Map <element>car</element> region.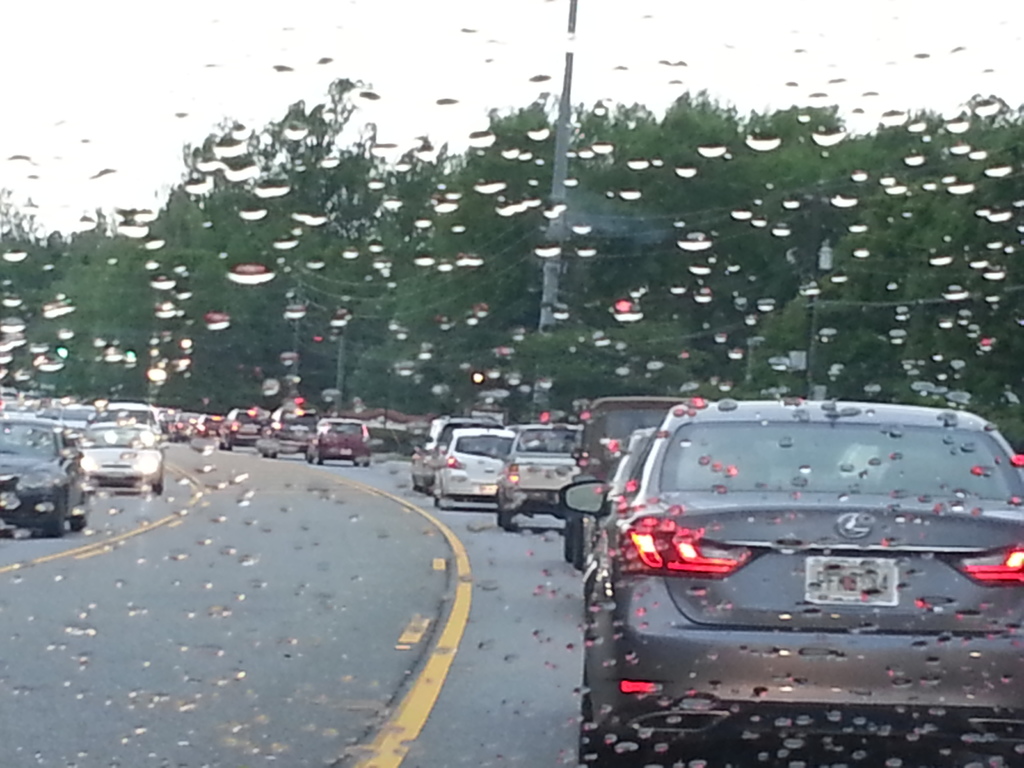
Mapped to box(307, 413, 367, 463).
